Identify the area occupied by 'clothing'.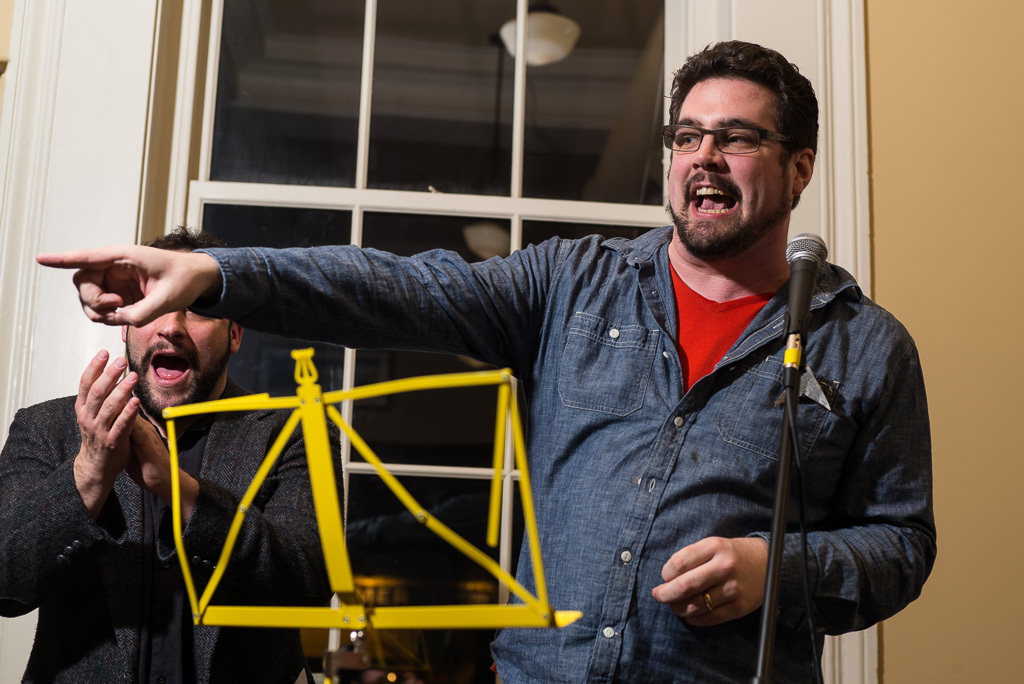
Area: x1=0 y1=367 x2=334 y2=683.
